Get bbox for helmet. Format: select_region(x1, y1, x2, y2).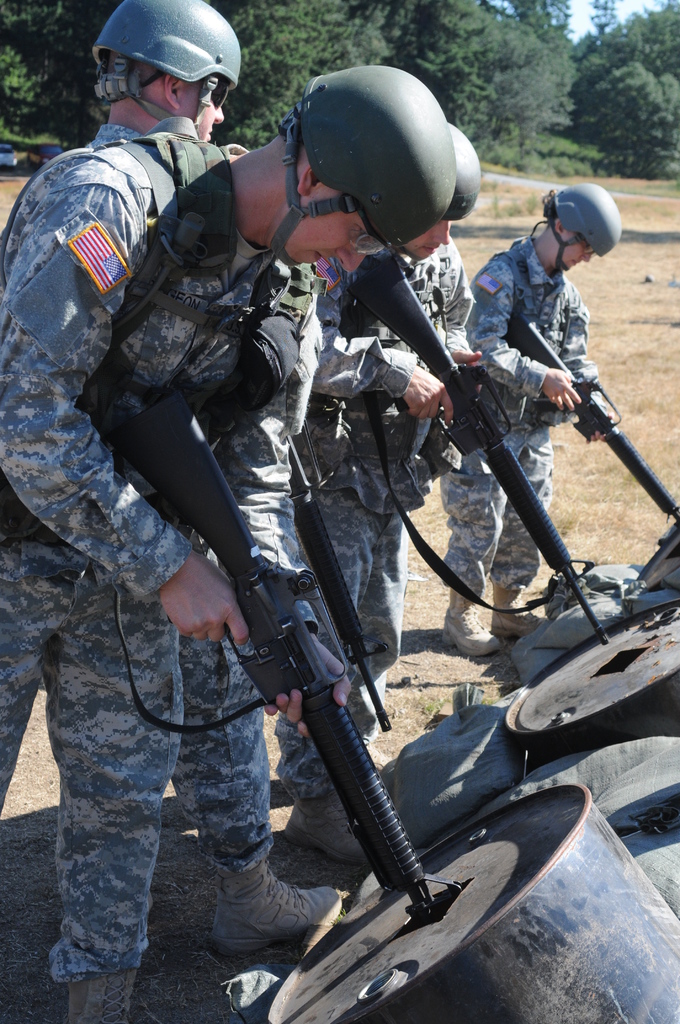
select_region(269, 62, 471, 252).
